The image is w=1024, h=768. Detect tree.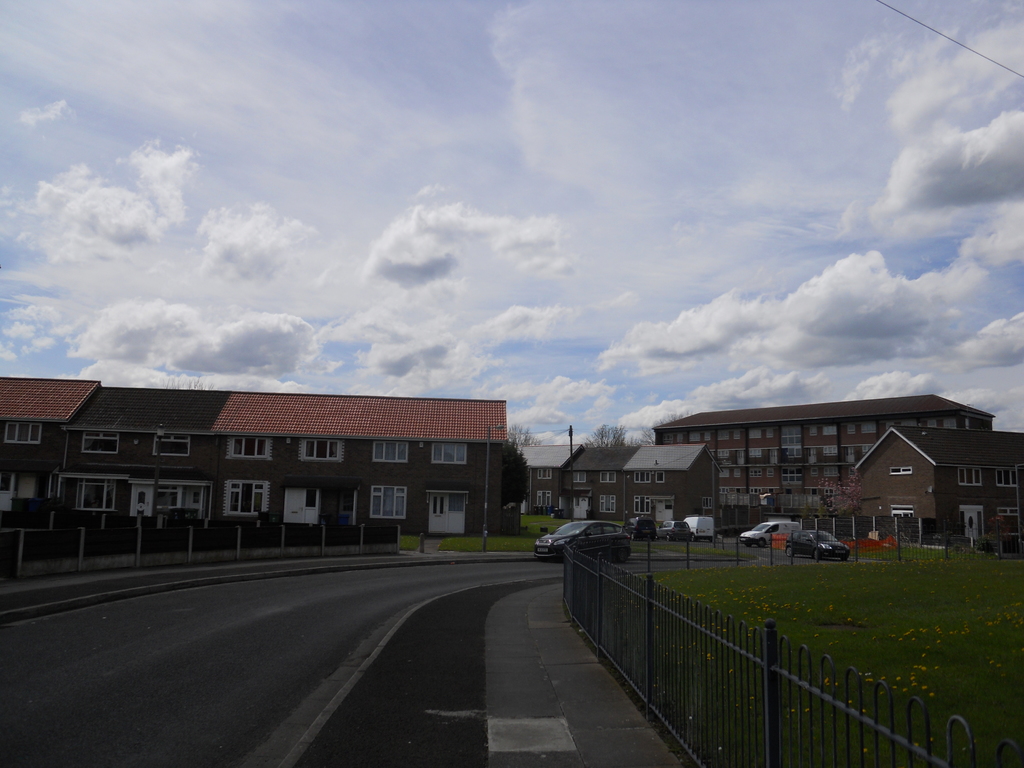
Detection: x1=508 y1=426 x2=541 y2=444.
